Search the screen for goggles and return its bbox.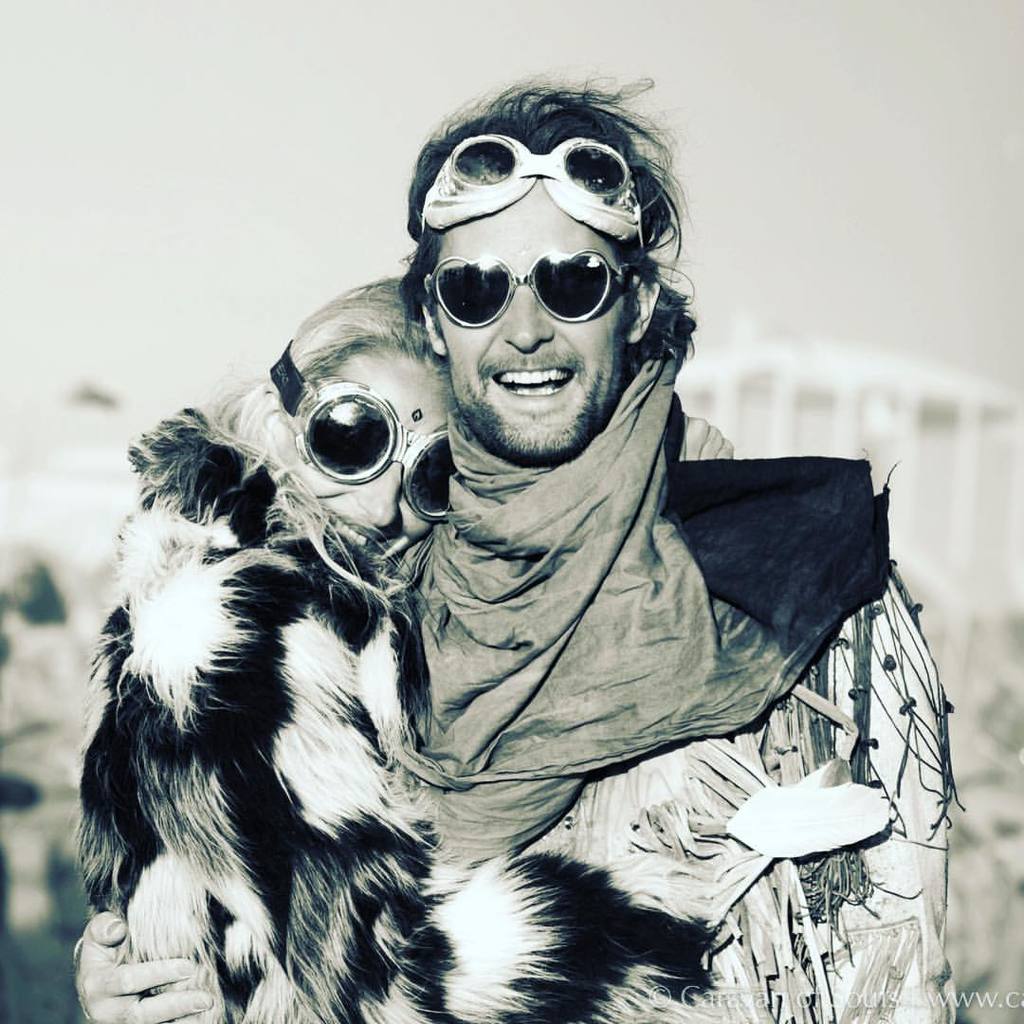
Found: region(441, 235, 654, 330).
